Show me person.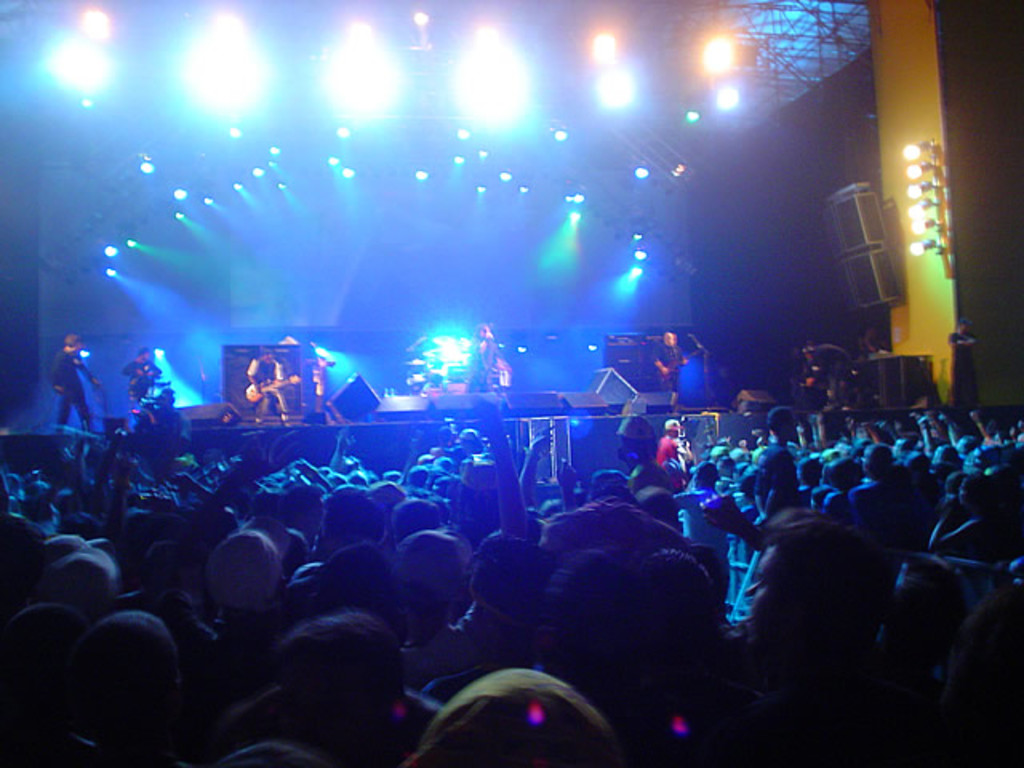
person is here: [x1=790, y1=338, x2=854, y2=413].
